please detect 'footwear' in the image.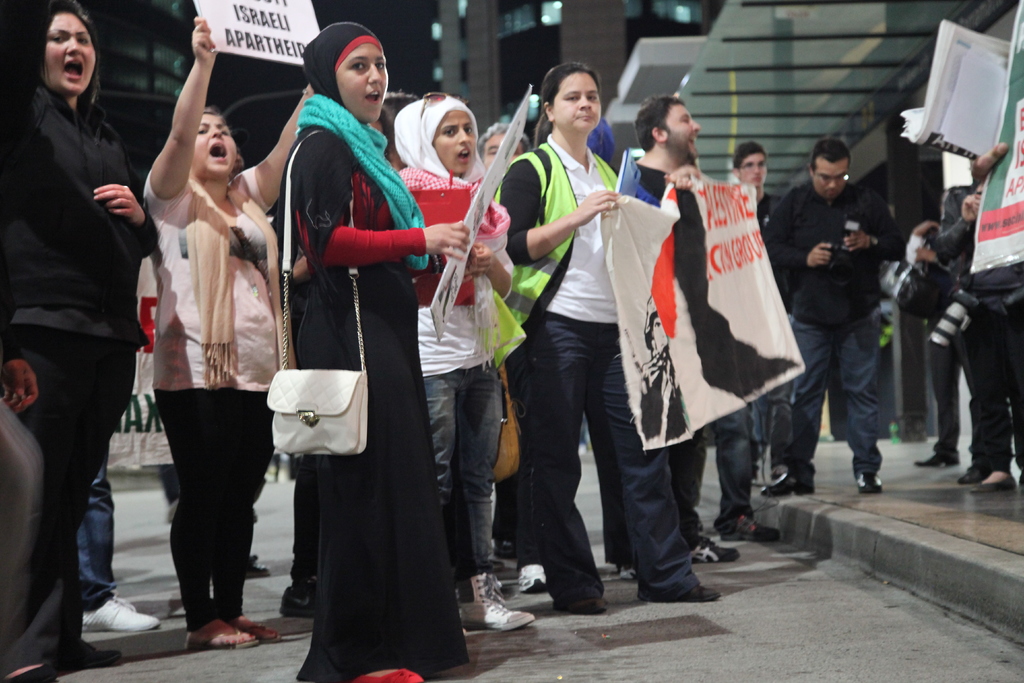
l=687, t=529, r=742, b=565.
